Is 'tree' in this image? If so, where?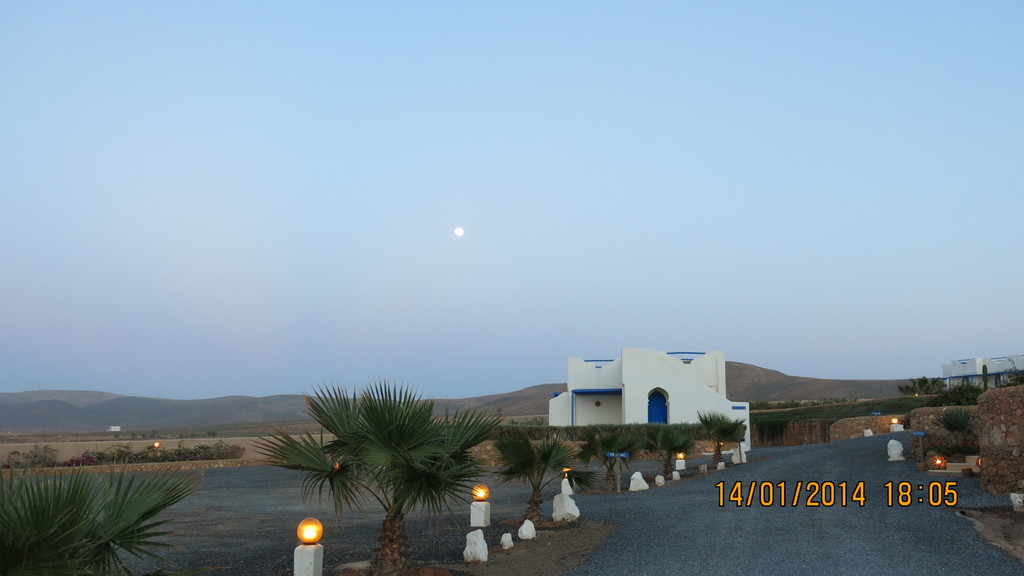
Yes, at select_region(897, 380, 943, 403).
